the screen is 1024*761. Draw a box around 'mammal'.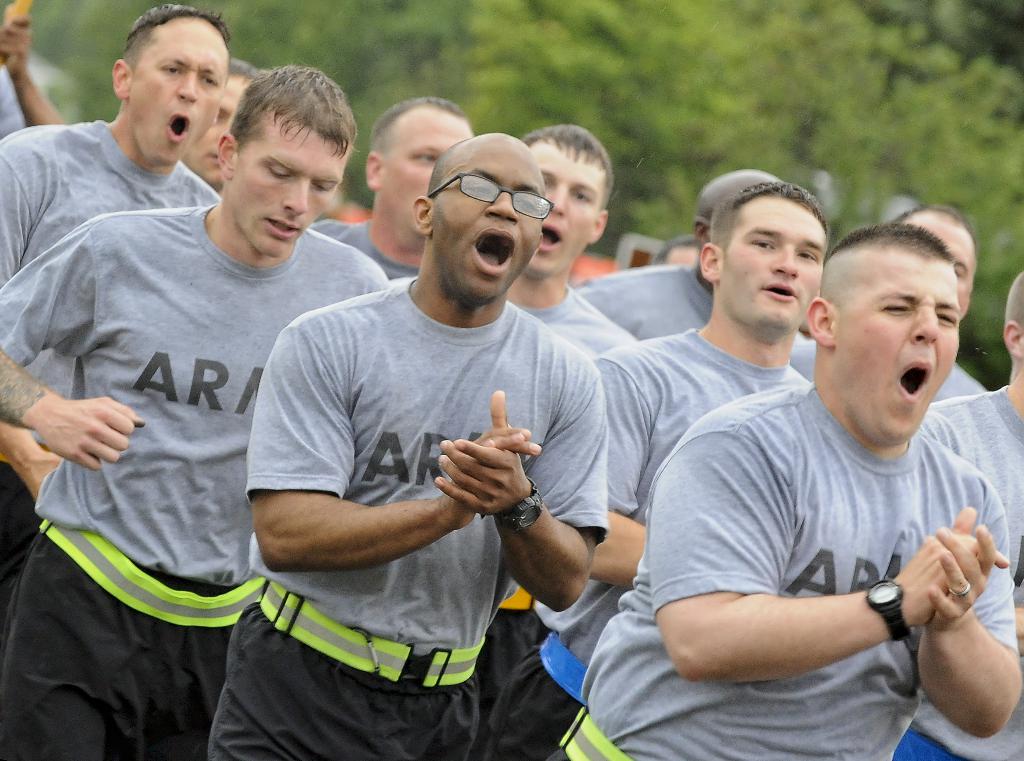
<bbox>789, 197, 984, 402</bbox>.
